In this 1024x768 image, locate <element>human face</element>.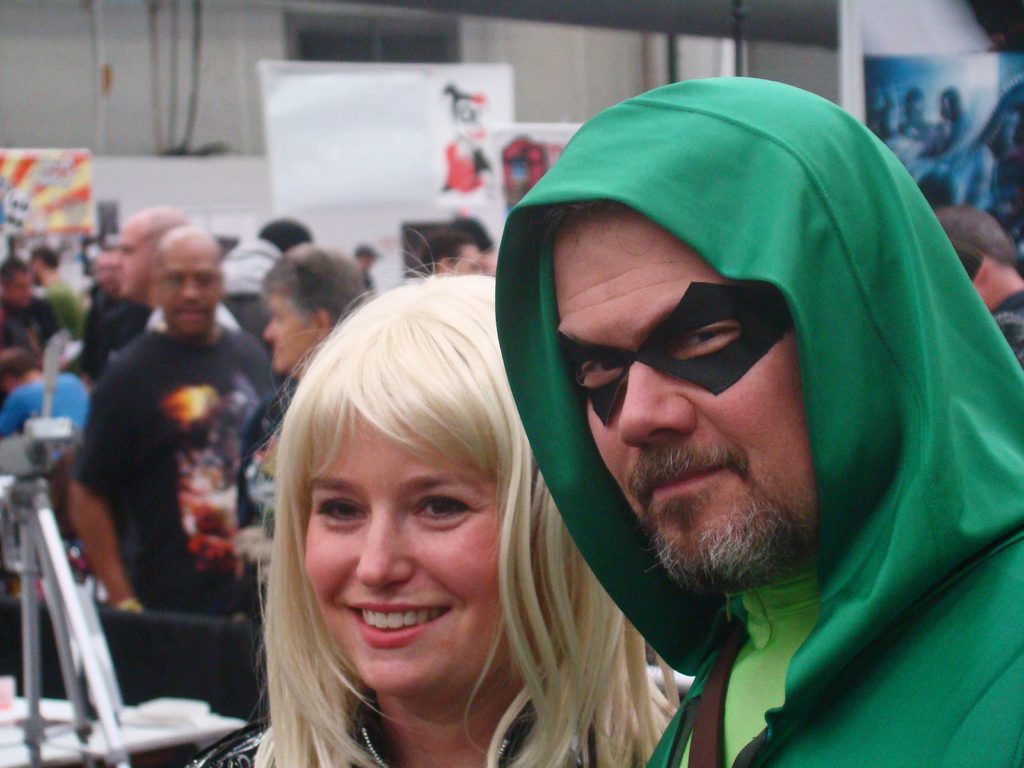
Bounding box: box(457, 241, 479, 273).
